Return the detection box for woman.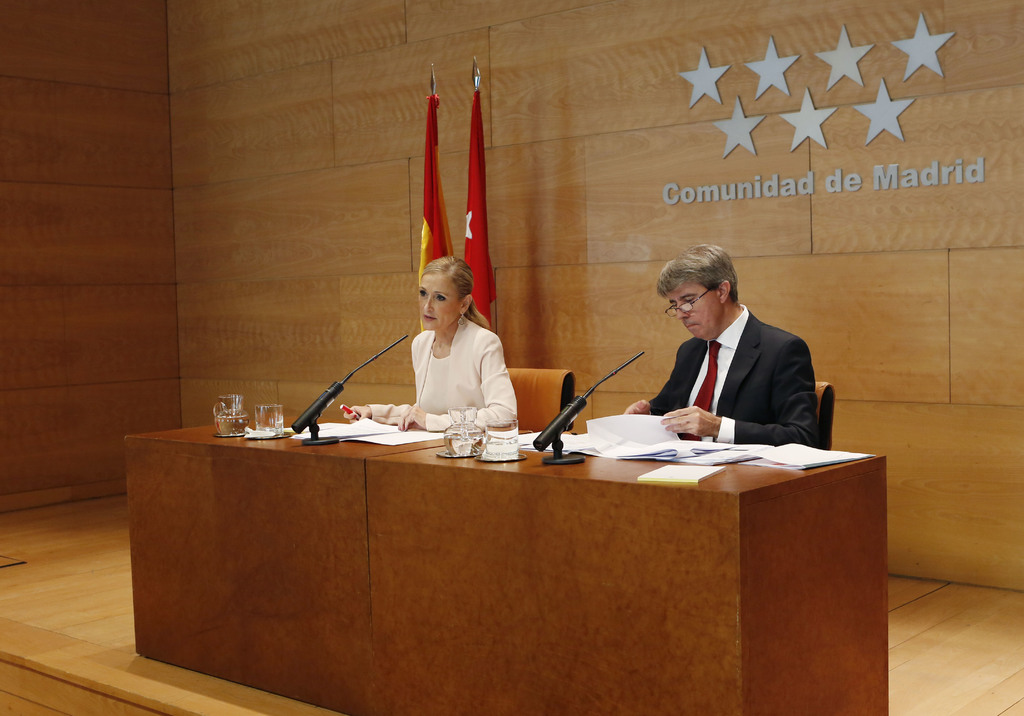
380:253:514:443.
